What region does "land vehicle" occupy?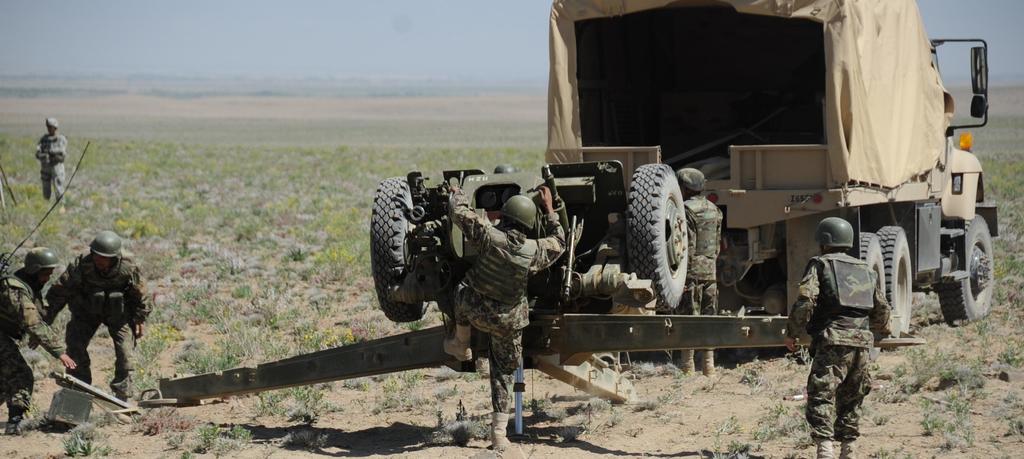
369:160:687:318.
